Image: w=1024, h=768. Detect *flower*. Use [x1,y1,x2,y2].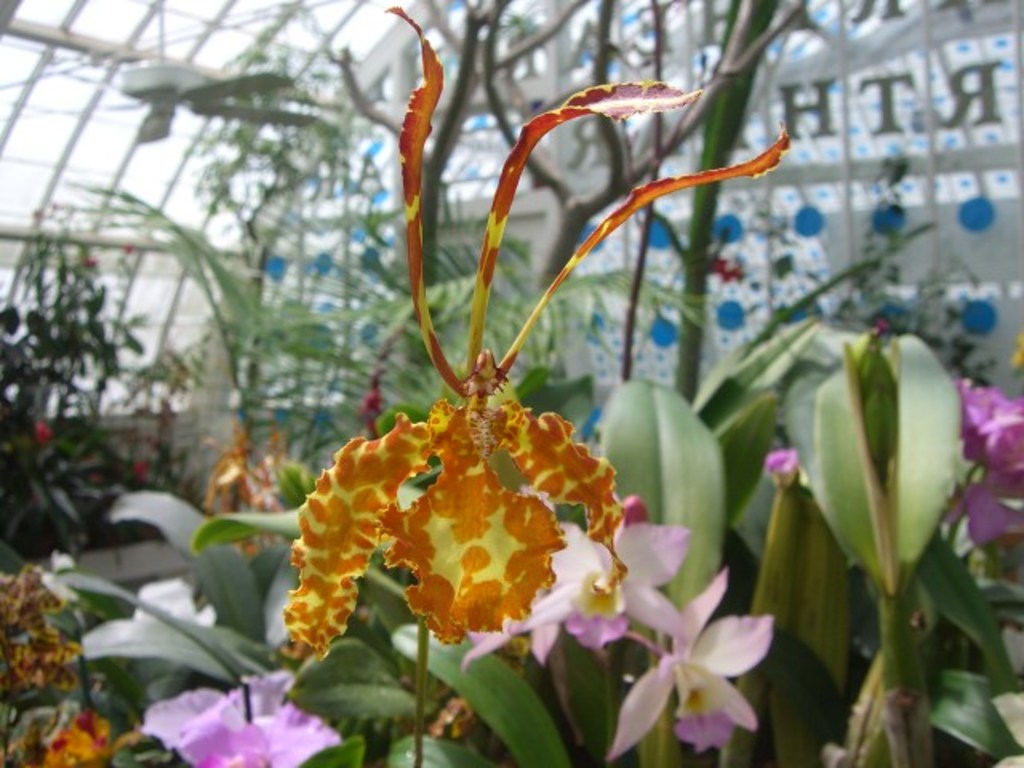
[0,712,66,766].
